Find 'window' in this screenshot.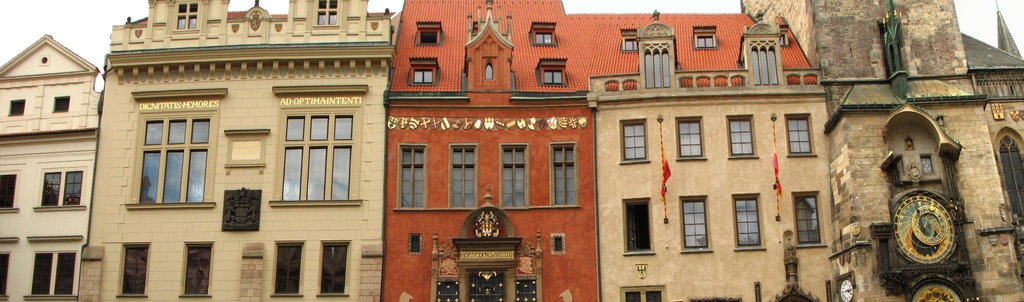
The bounding box for 'window' is crop(689, 20, 721, 49).
